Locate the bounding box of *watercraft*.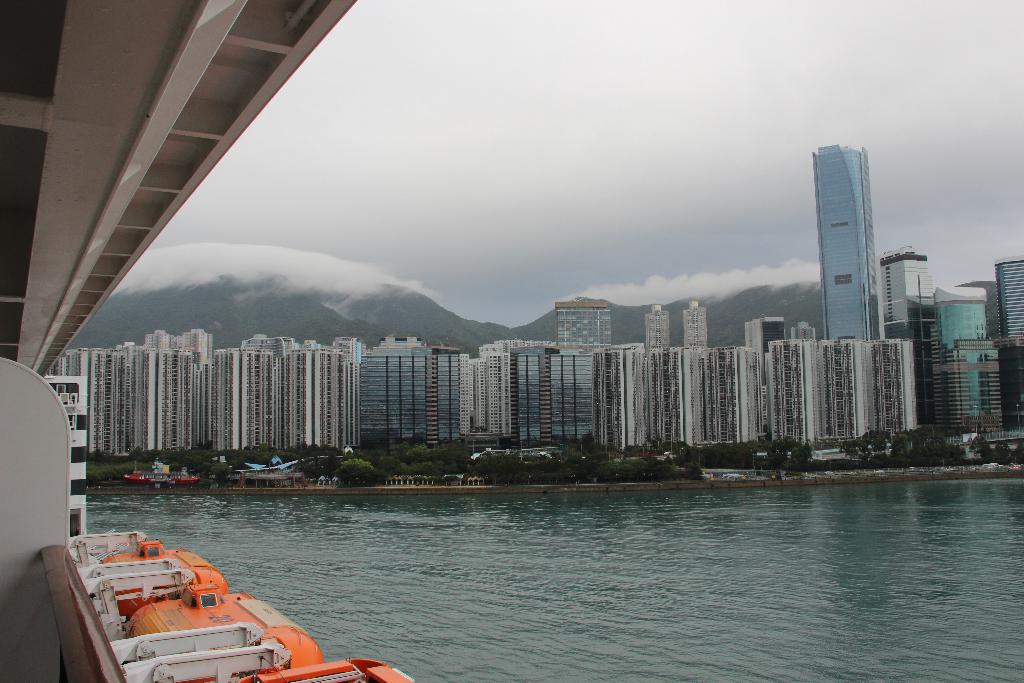
Bounding box: l=24, t=488, r=342, b=667.
